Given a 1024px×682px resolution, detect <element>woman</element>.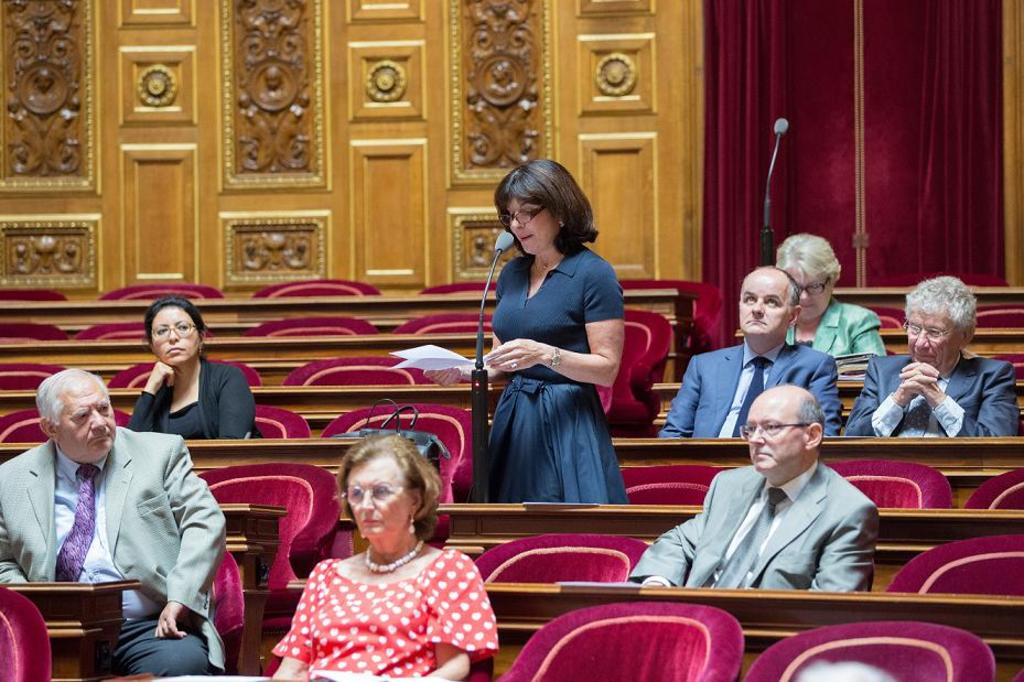
rect(269, 434, 504, 681).
